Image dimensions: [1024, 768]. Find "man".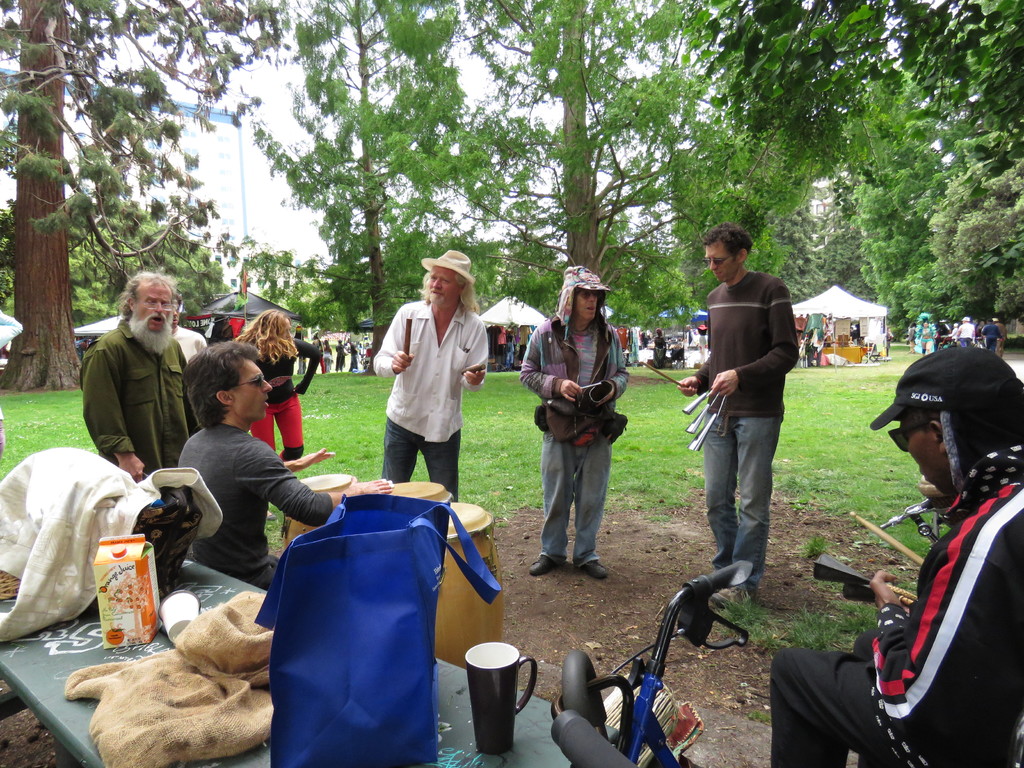
rect(771, 345, 1023, 767).
